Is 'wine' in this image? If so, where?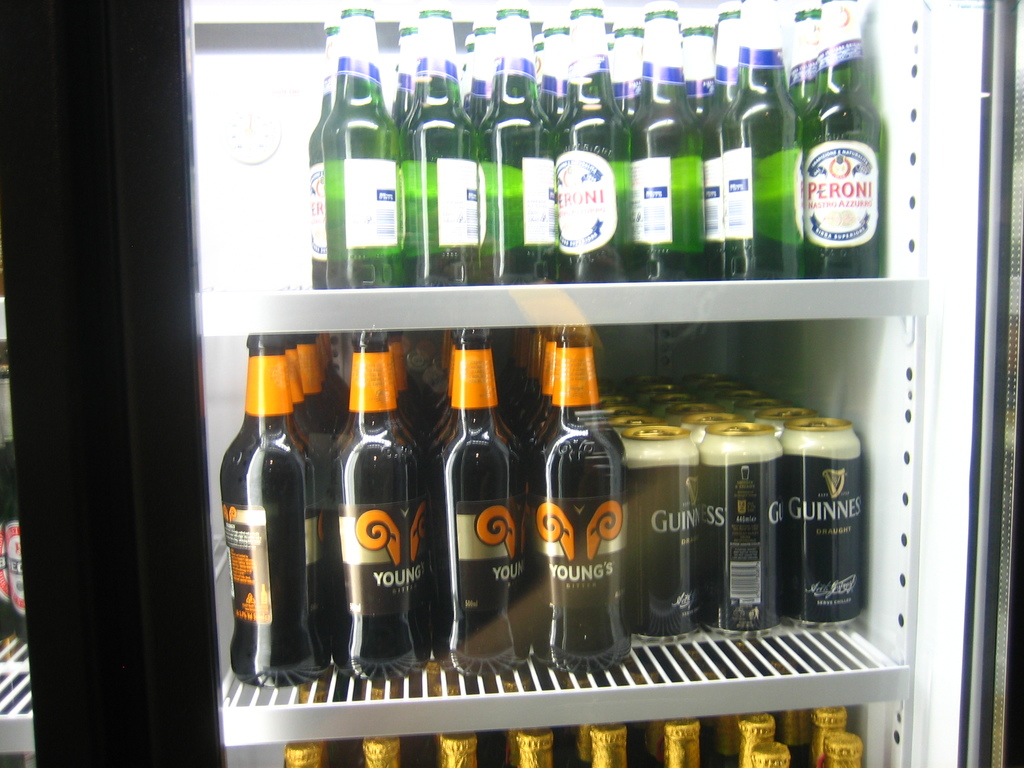
Yes, at {"left": 618, "top": 0, "right": 707, "bottom": 281}.
